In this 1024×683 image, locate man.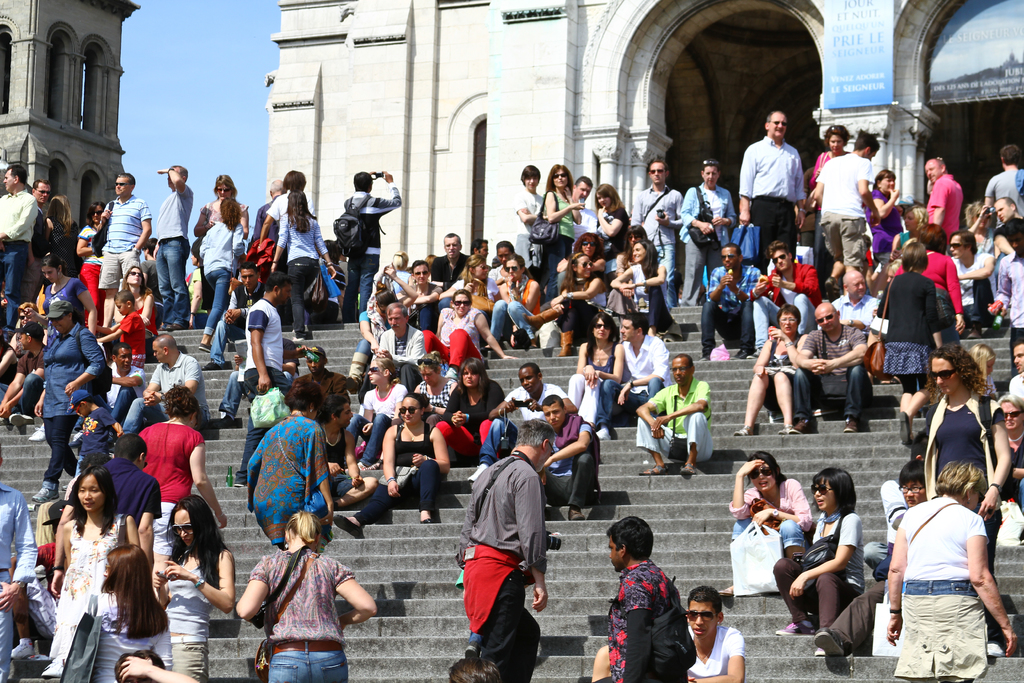
Bounding box: box(925, 157, 960, 236).
